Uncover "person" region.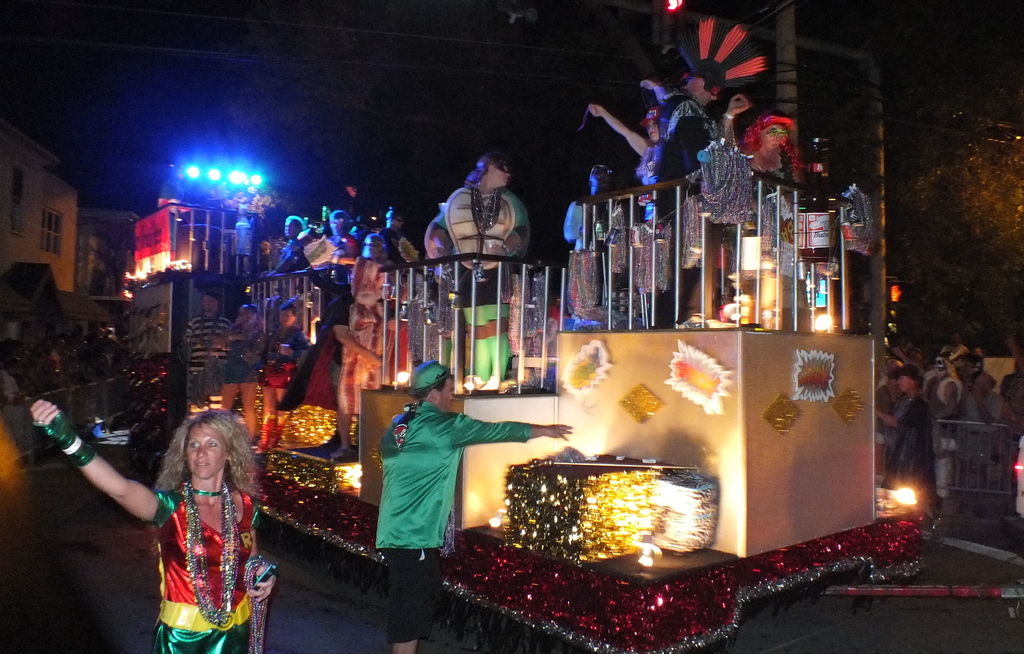
Uncovered: l=180, t=294, r=232, b=411.
